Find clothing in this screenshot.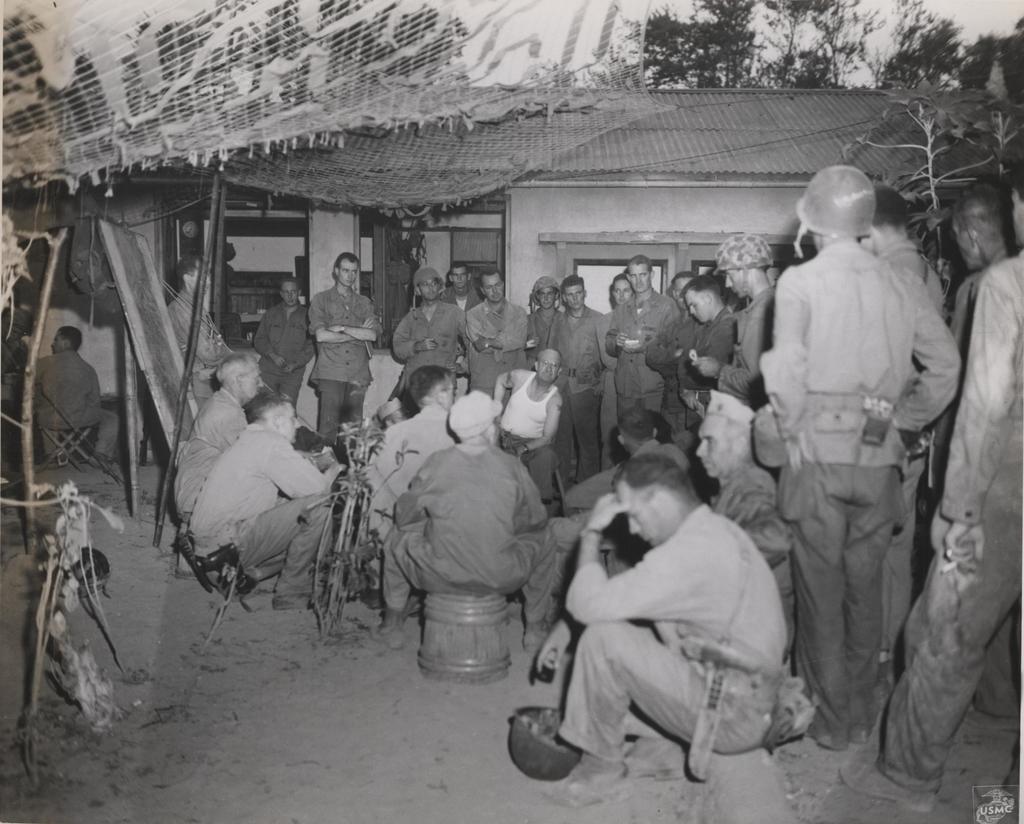
The bounding box for clothing is l=546, t=300, r=607, b=487.
